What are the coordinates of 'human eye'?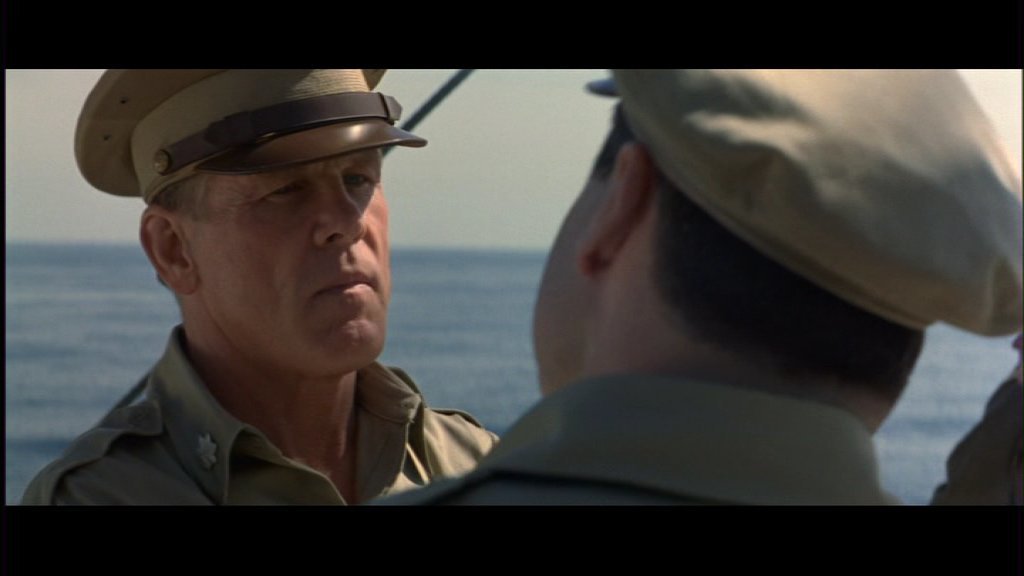
left=343, top=166, right=372, bottom=190.
